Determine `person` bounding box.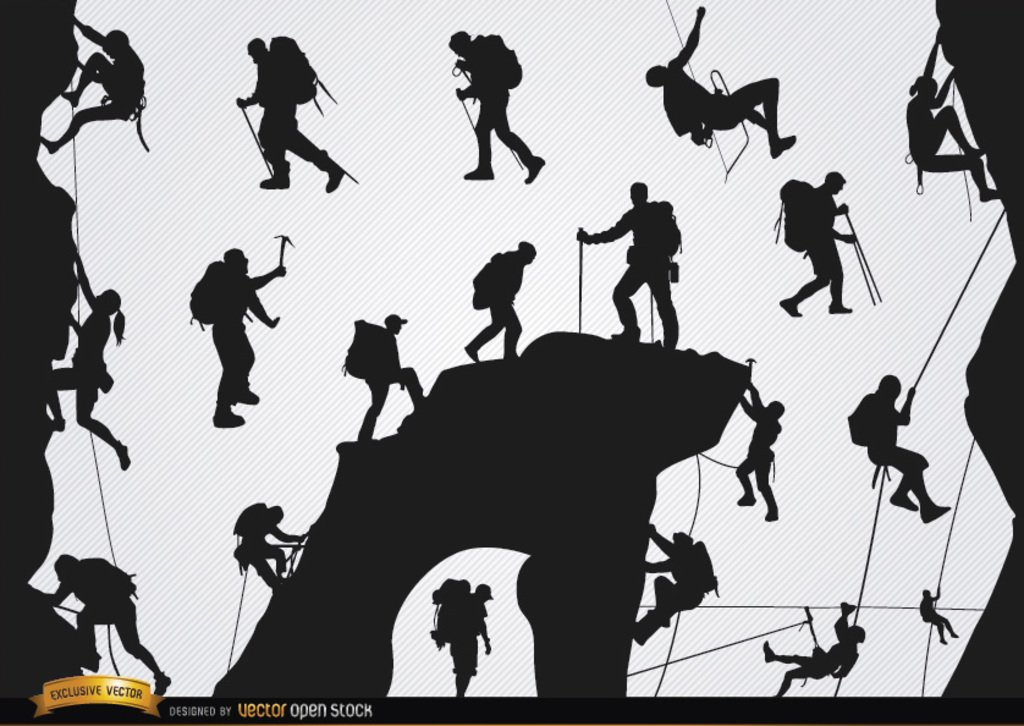
Determined: [452,240,539,359].
